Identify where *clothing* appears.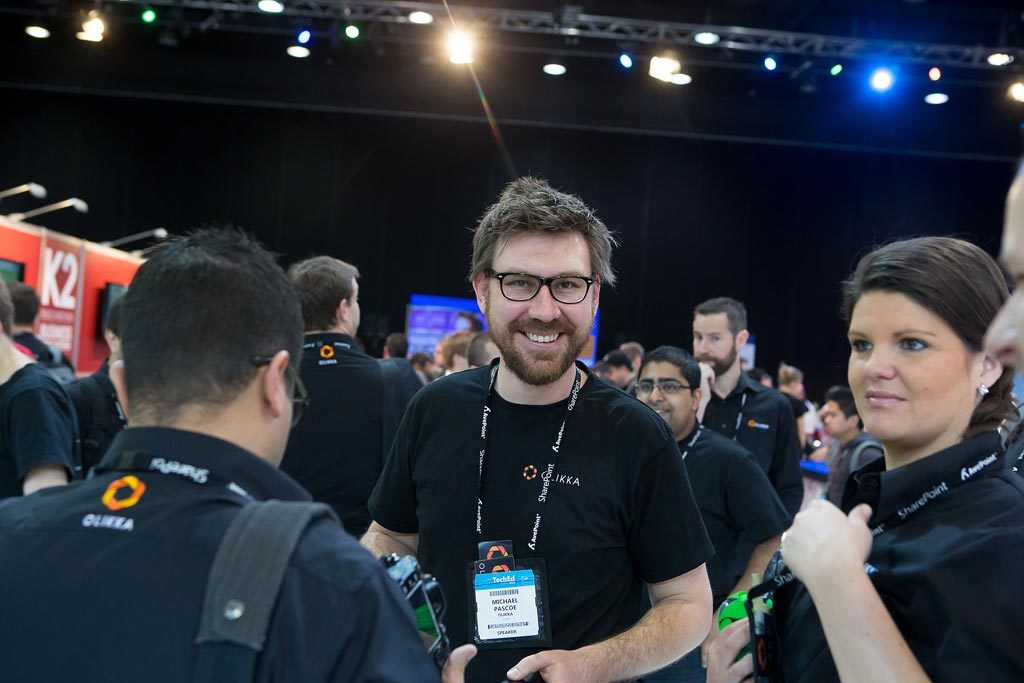
Appears at pyautogui.locateOnScreen(675, 412, 796, 628).
